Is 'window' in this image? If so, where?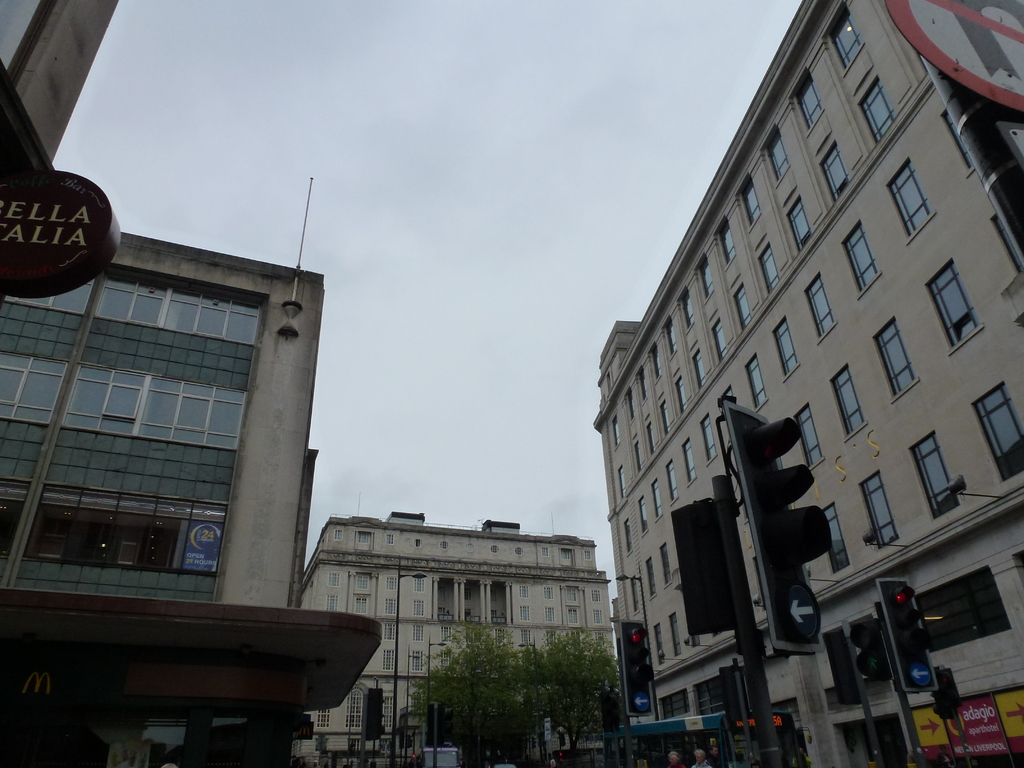
Yes, at Rect(546, 605, 554, 623).
